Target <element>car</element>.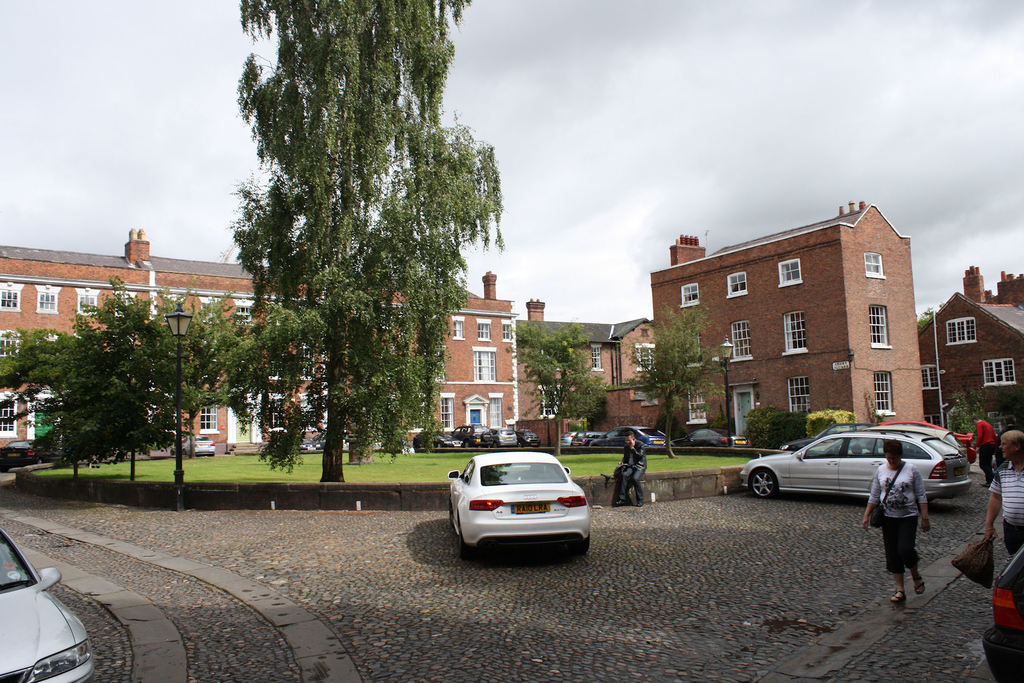
Target region: [left=446, top=451, right=593, bottom=562].
